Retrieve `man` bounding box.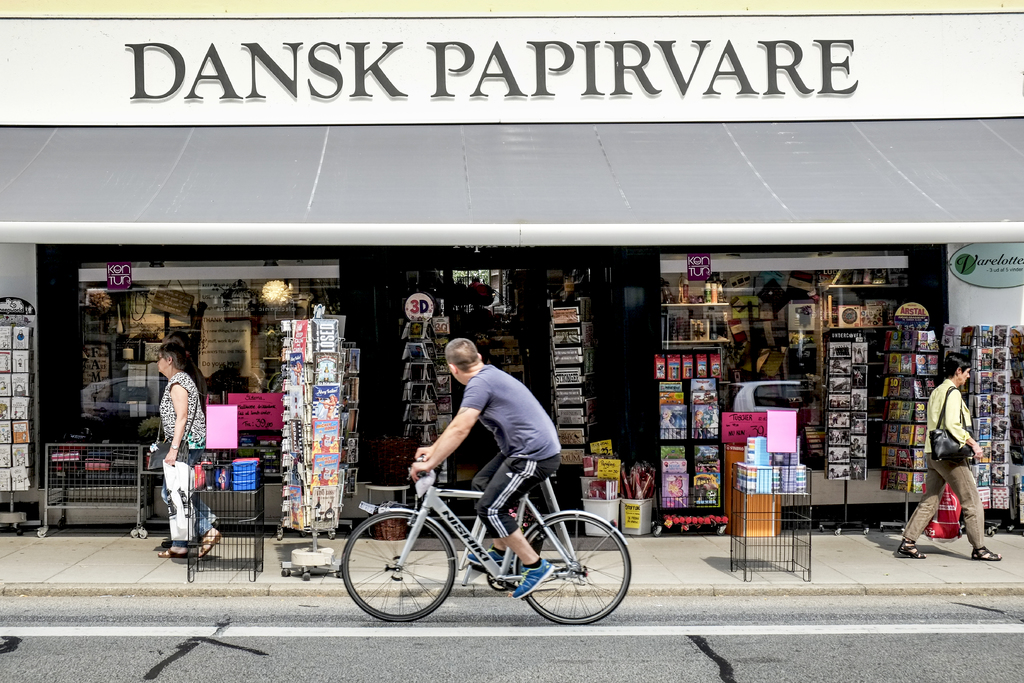
Bounding box: [left=407, top=336, right=568, bottom=598].
